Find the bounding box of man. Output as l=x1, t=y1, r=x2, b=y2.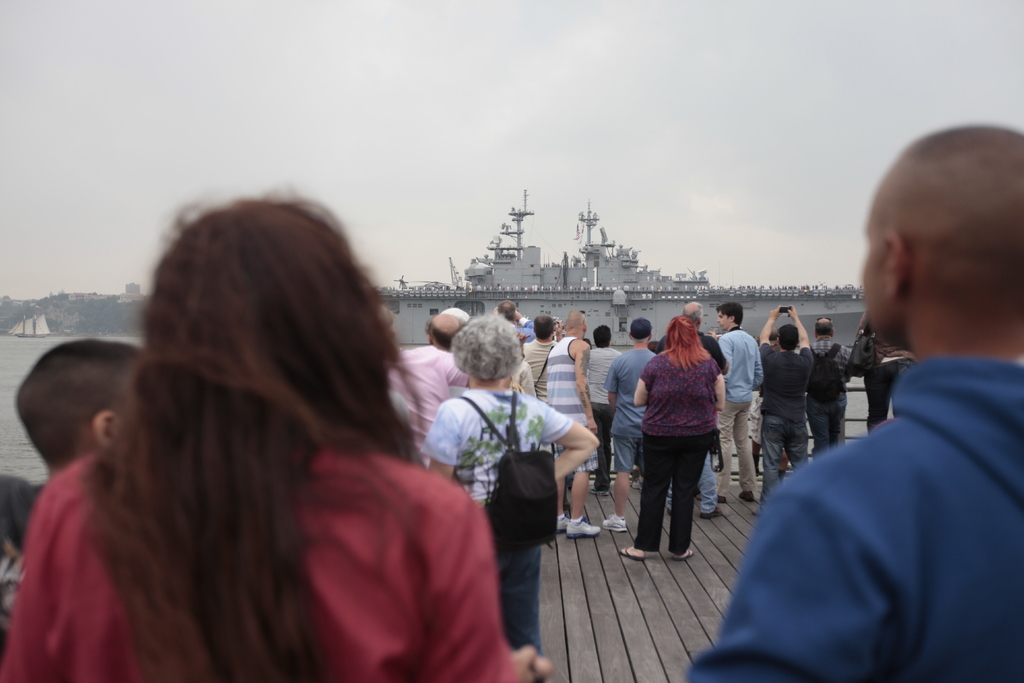
l=851, t=315, r=922, b=447.
